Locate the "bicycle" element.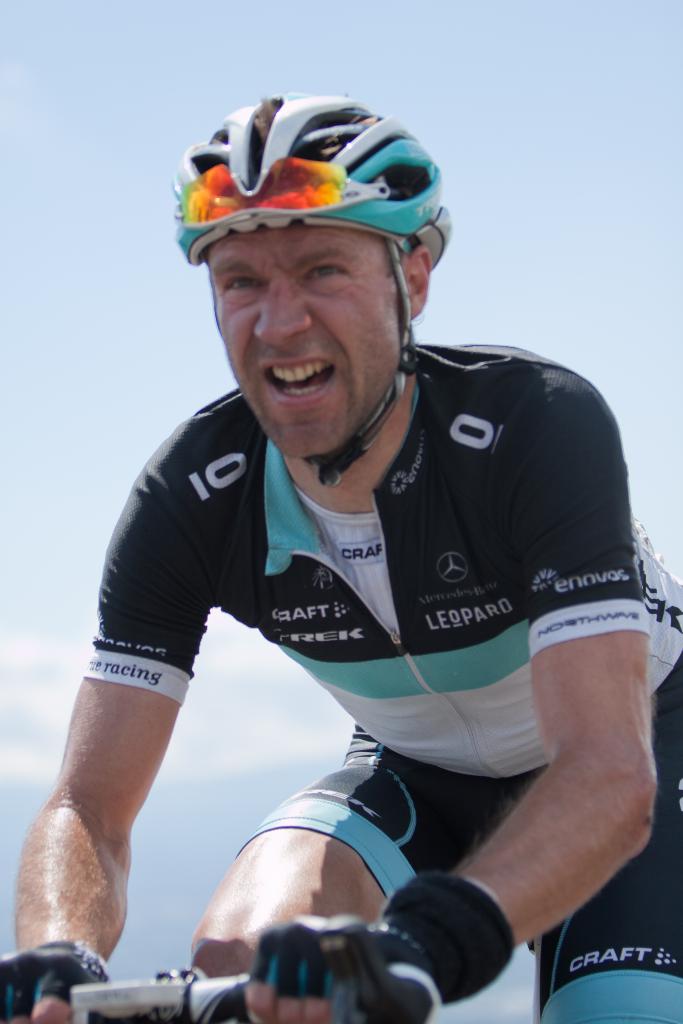
Element bbox: pyautogui.locateOnScreen(3, 980, 267, 1022).
